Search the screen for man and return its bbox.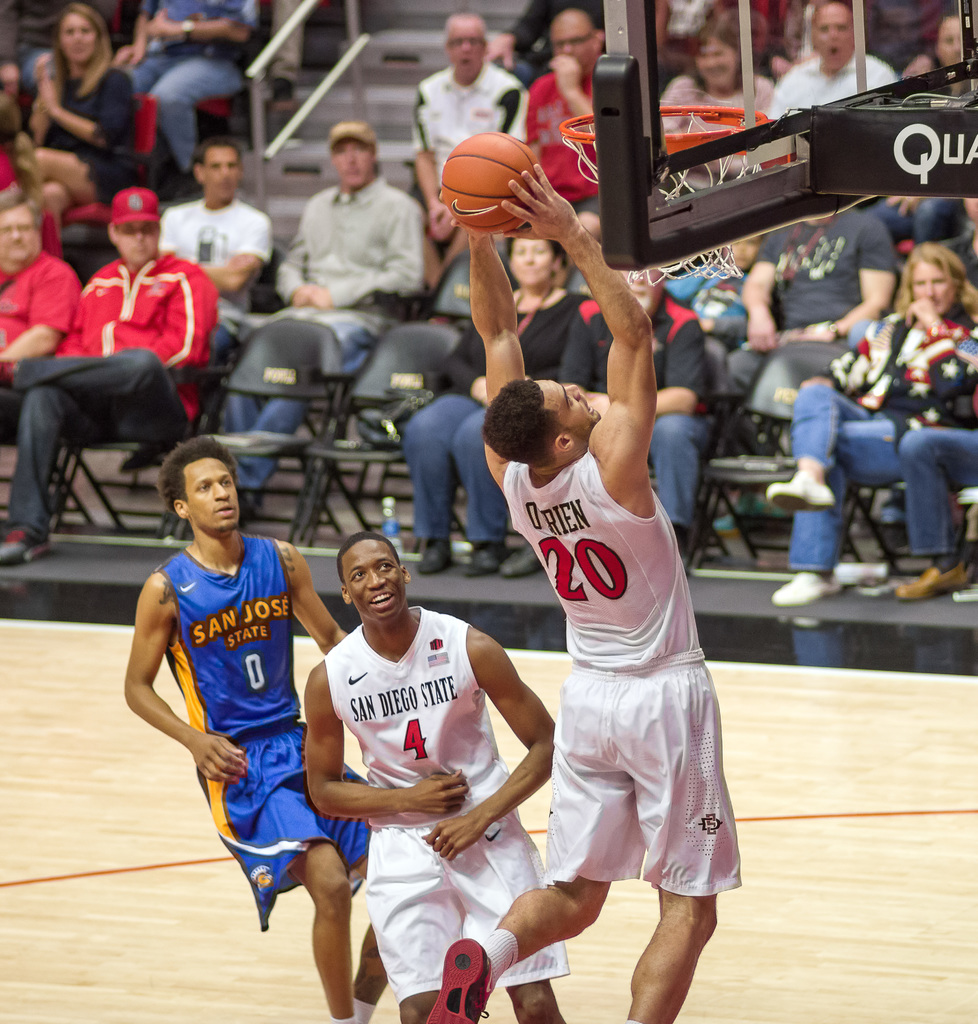
Found: <bbox>293, 532, 565, 1022</bbox>.
